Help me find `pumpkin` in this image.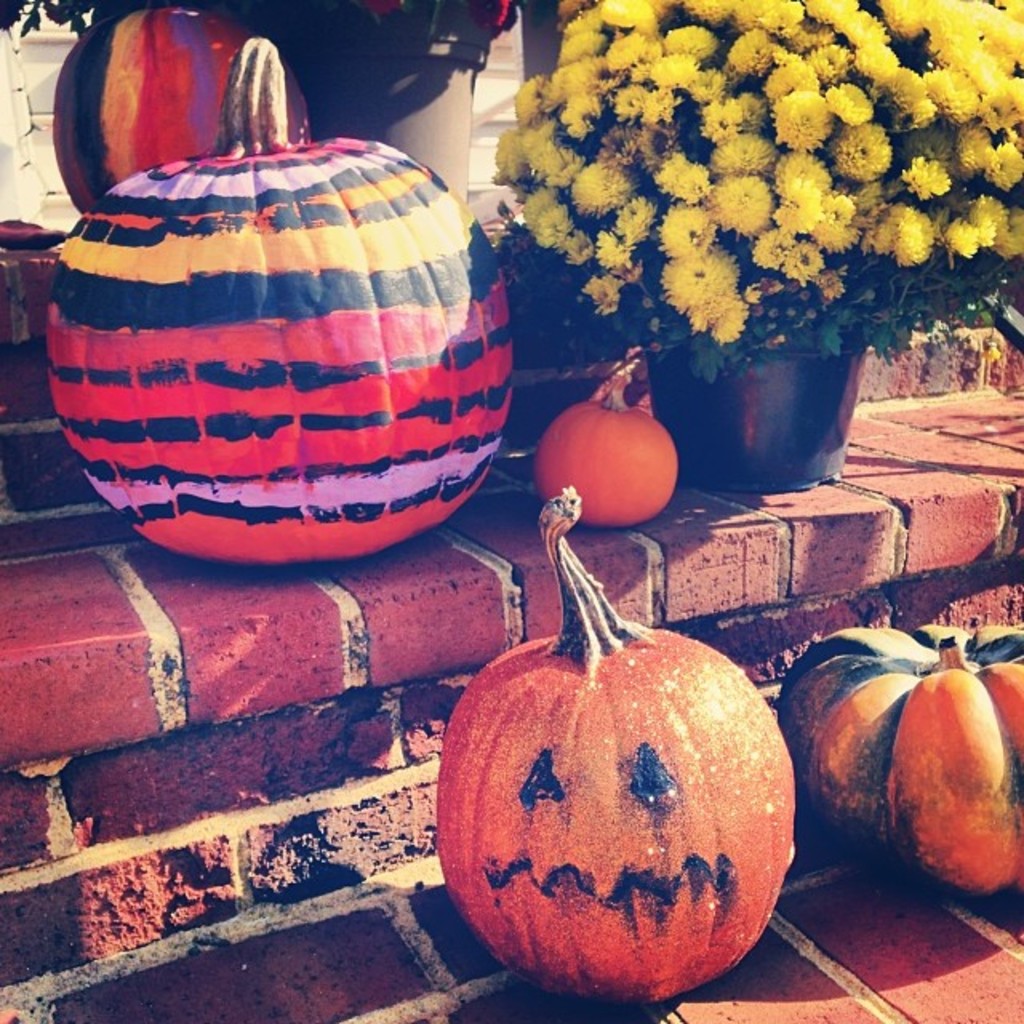
Found it: x1=45 y1=37 x2=514 y2=562.
